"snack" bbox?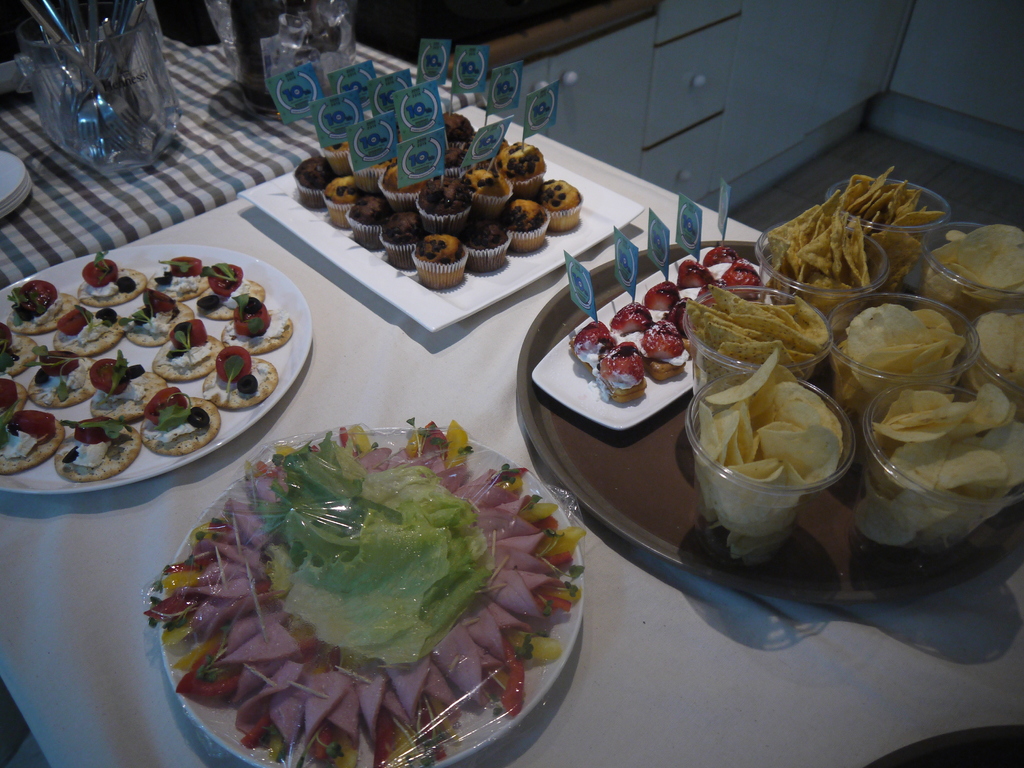
689 368 840 563
